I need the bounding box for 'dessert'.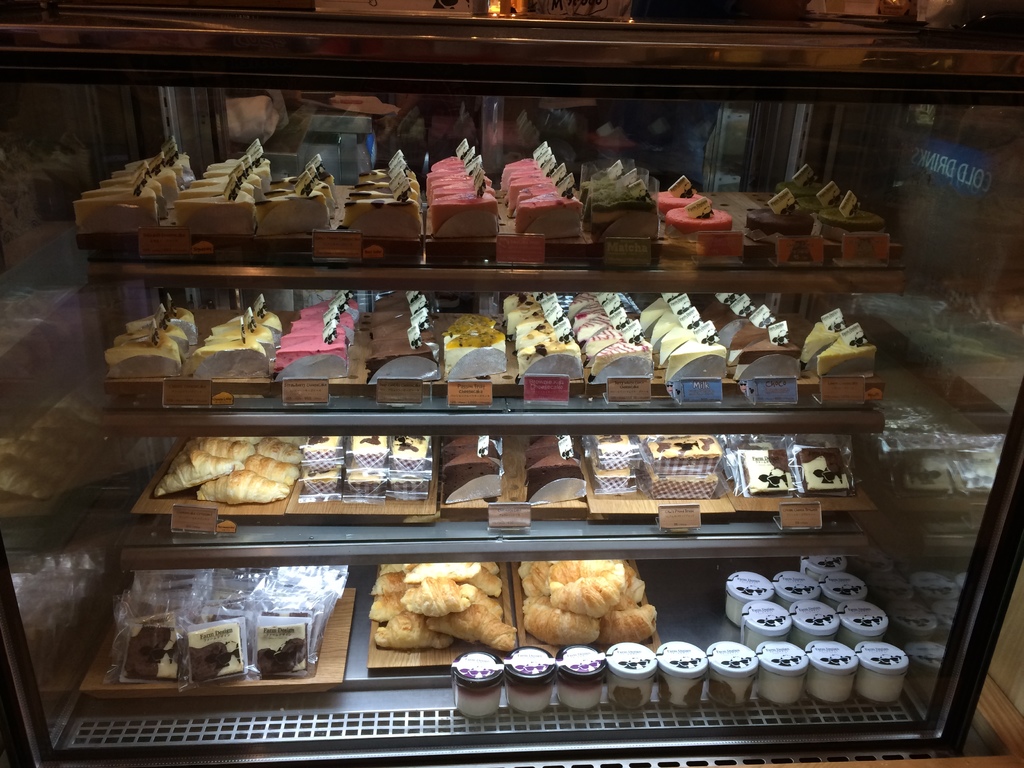
Here it is: 732 188 810 246.
